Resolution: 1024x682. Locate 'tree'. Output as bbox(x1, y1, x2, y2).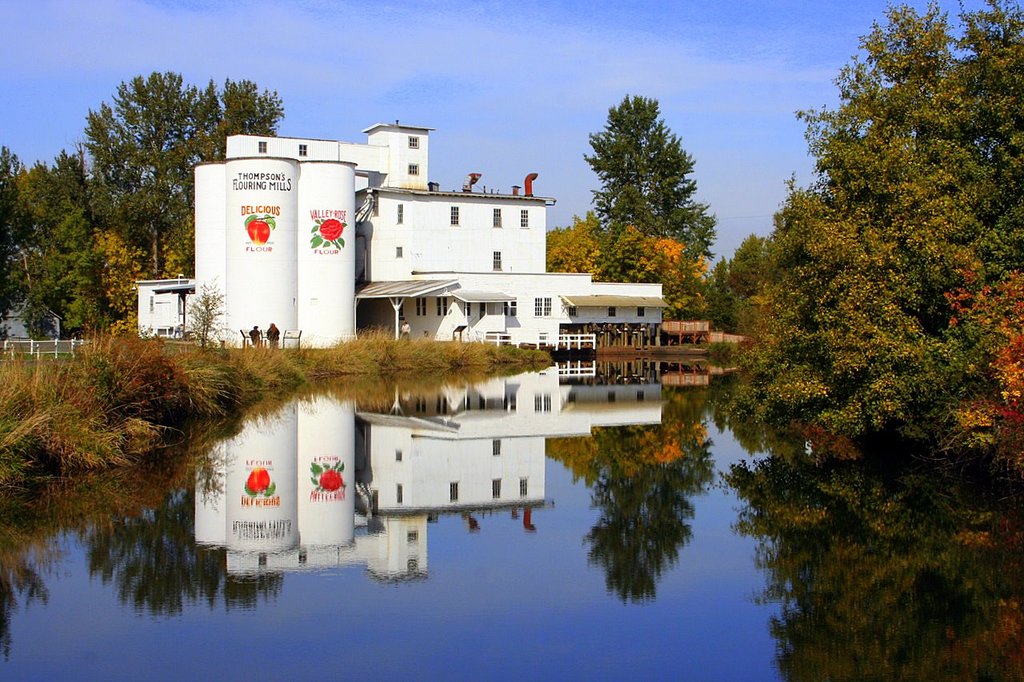
bbox(89, 240, 150, 325).
